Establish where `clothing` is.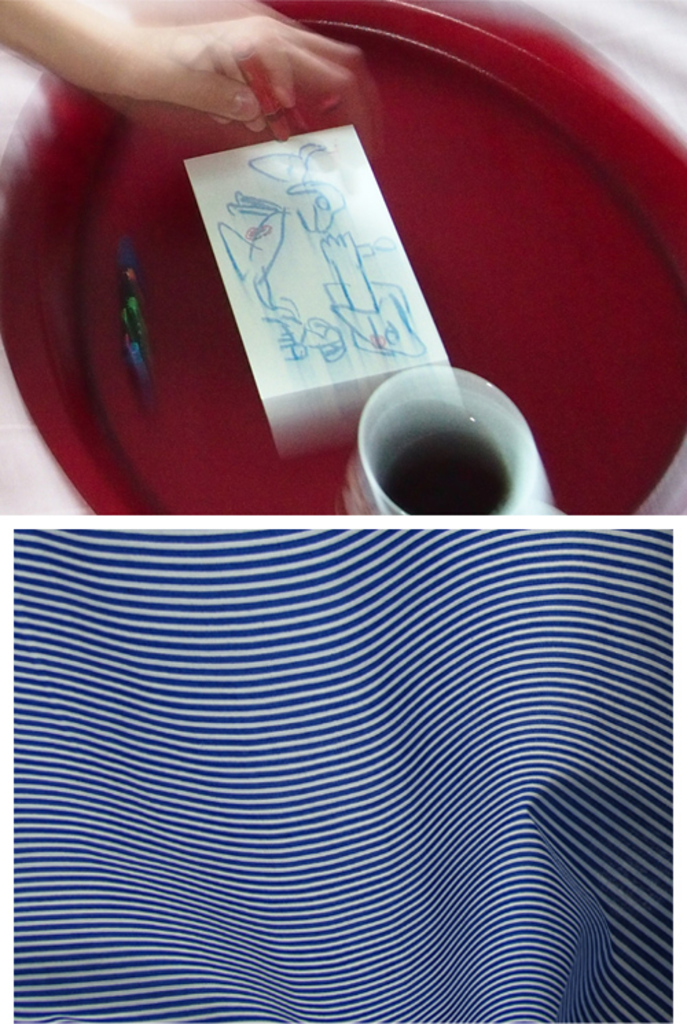
Established at left=29, top=517, right=647, bottom=958.
